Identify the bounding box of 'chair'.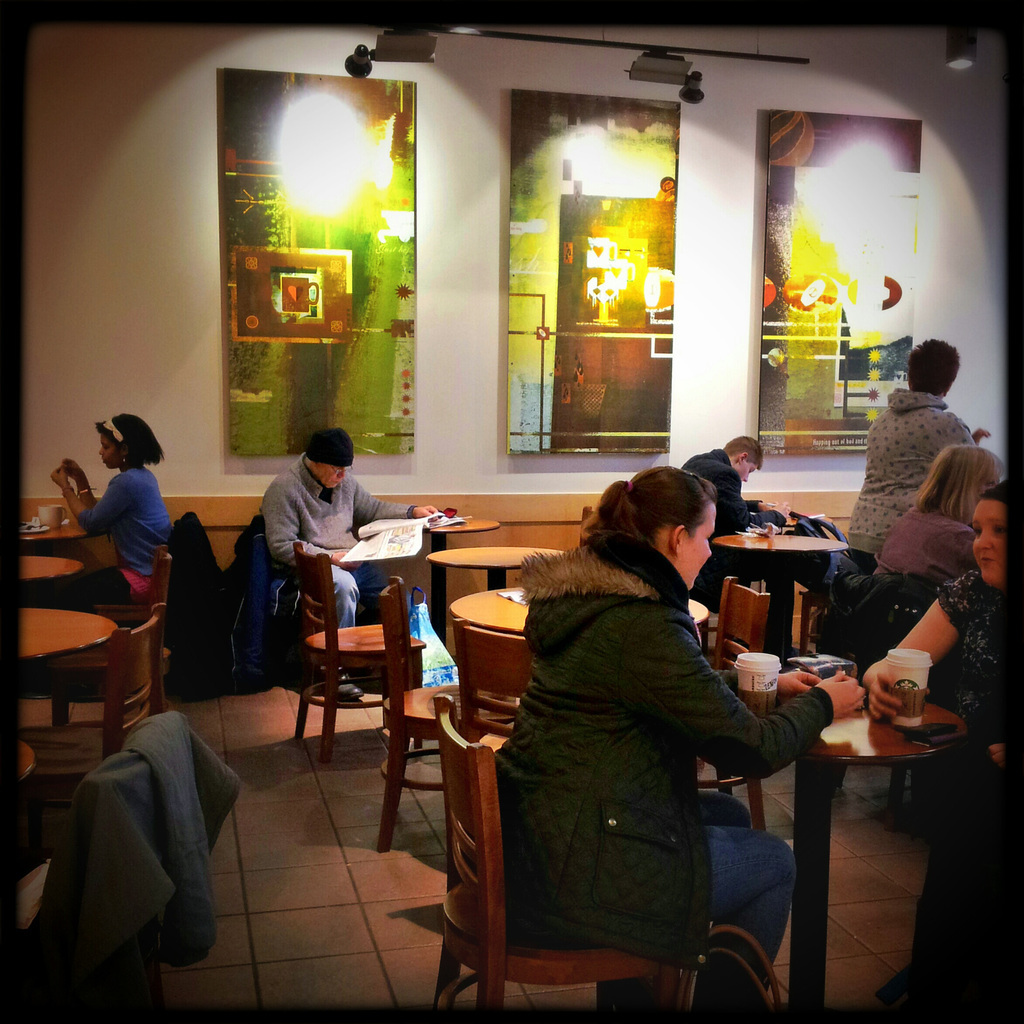
[368, 574, 518, 856].
